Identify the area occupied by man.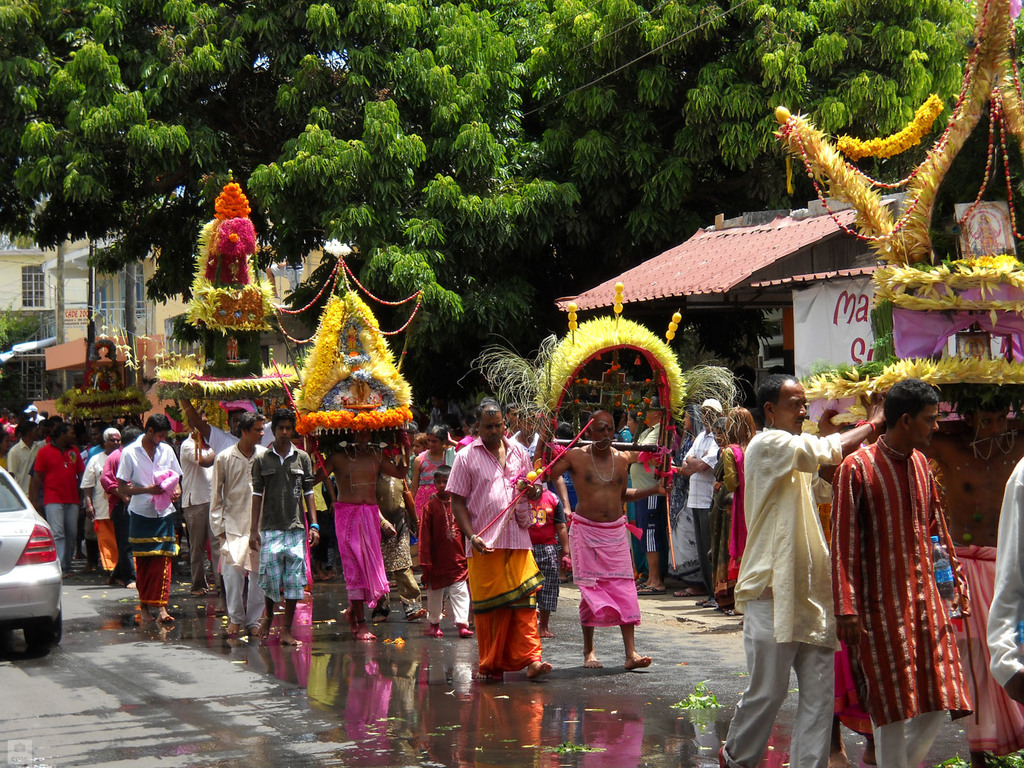
Area: [x1=833, y1=379, x2=977, y2=767].
